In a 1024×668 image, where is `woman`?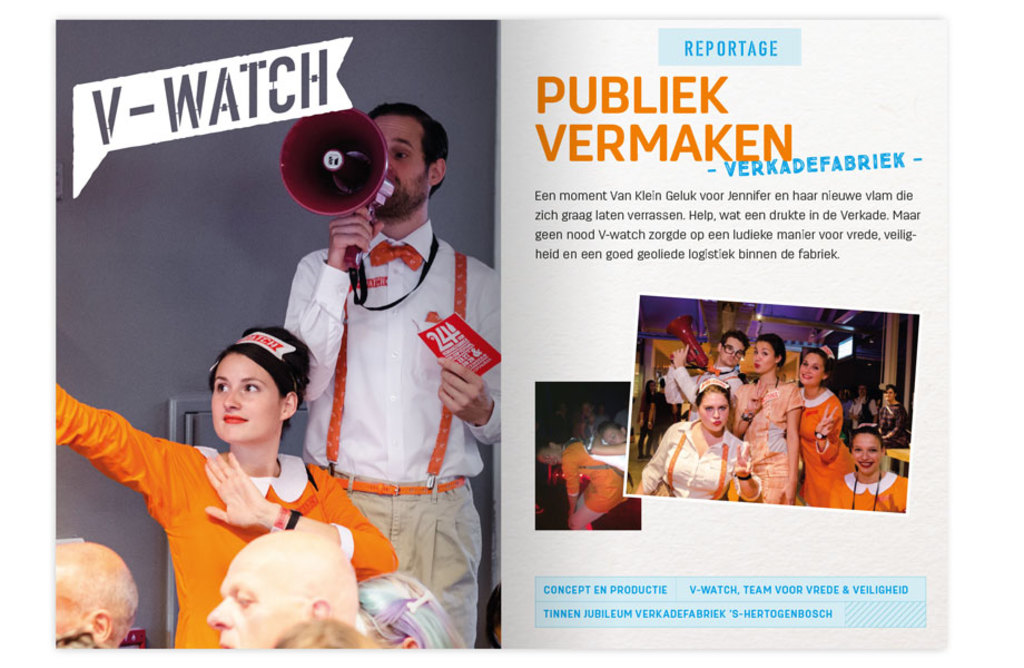
Rect(791, 346, 857, 505).
